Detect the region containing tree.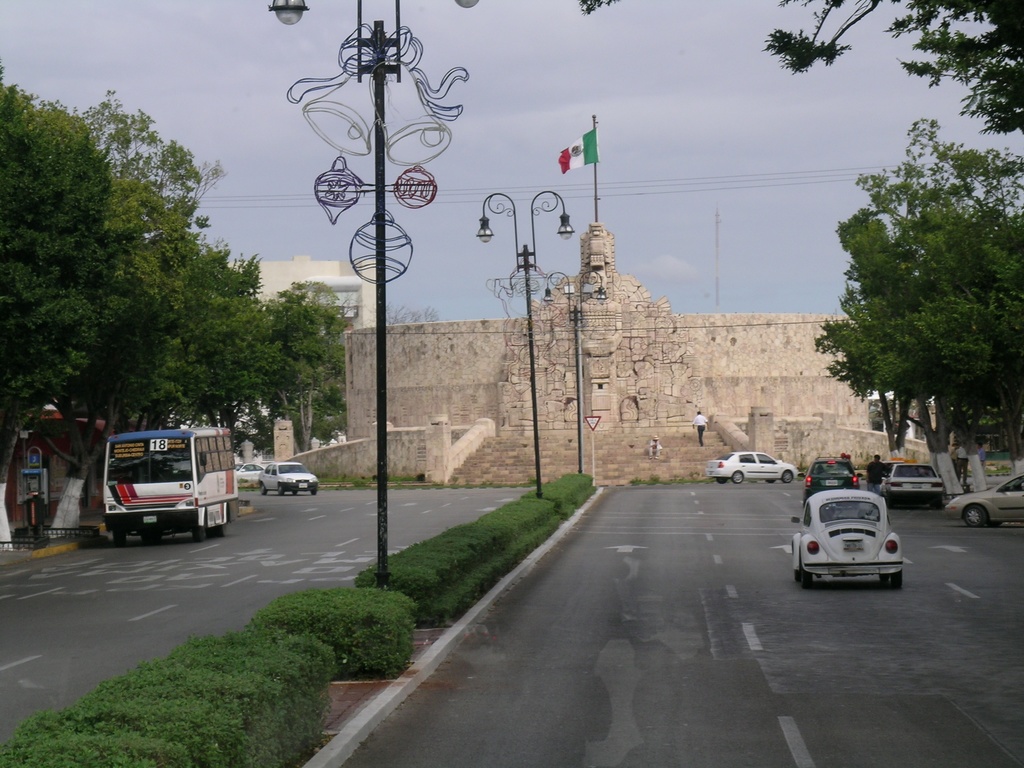
x1=259, y1=276, x2=355, y2=461.
